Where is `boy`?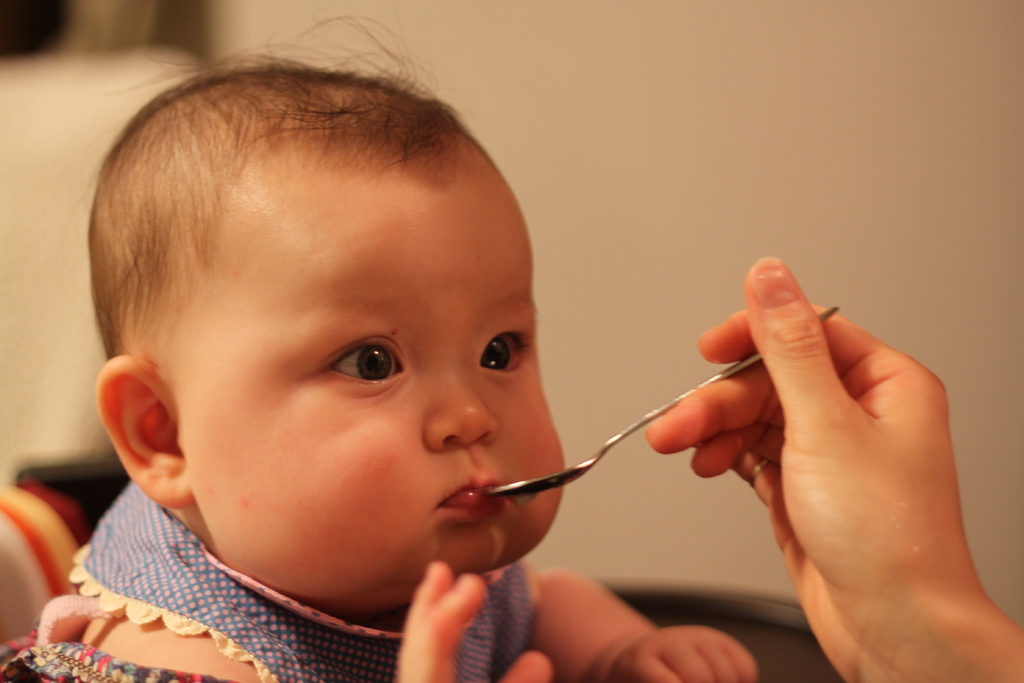
select_region(0, 8, 753, 680).
